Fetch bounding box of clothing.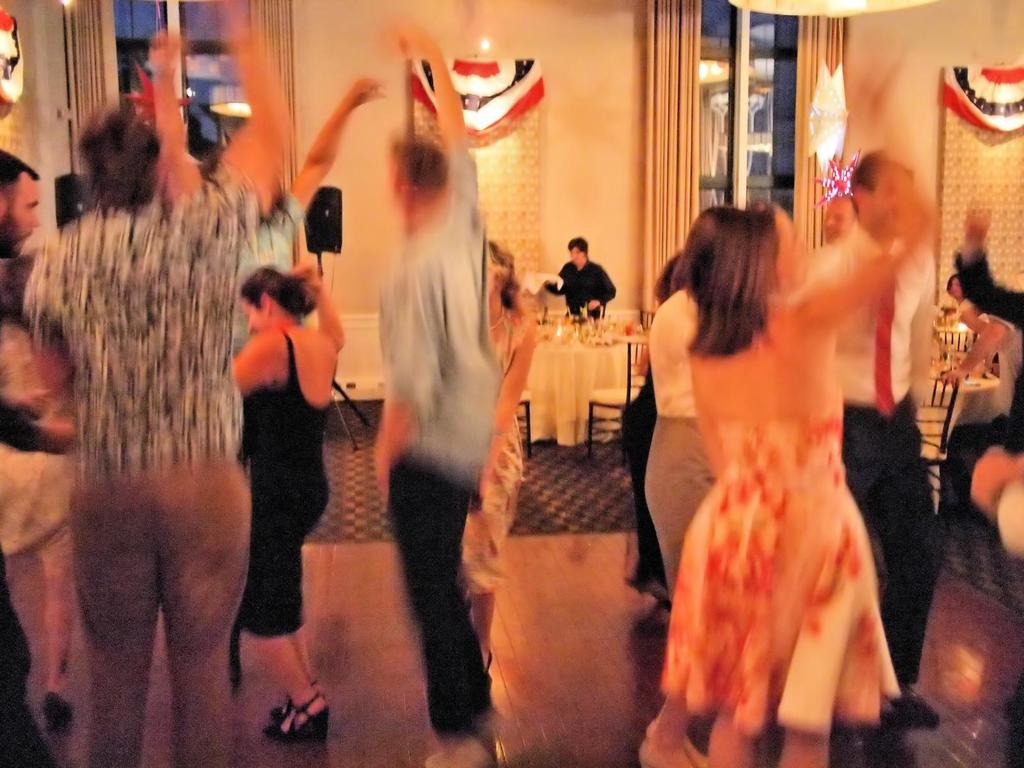
Bbox: region(381, 144, 508, 730).
